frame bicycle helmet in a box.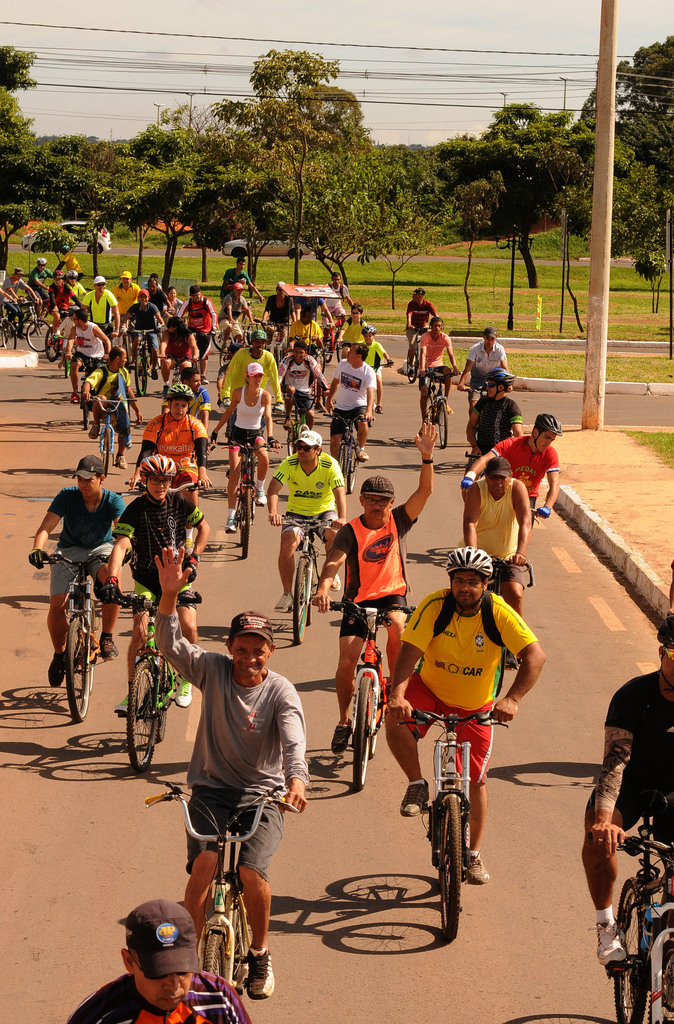
(x1=140, y1=459, x2=179, y2=484).
